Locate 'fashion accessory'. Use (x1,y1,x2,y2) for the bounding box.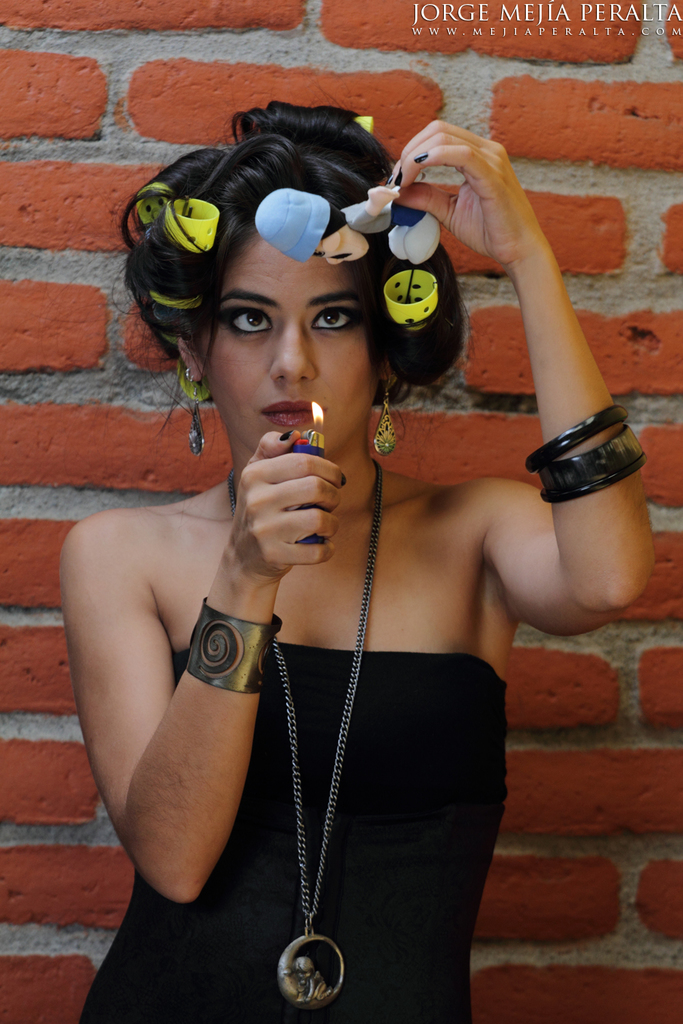
(539,417,645,507).
